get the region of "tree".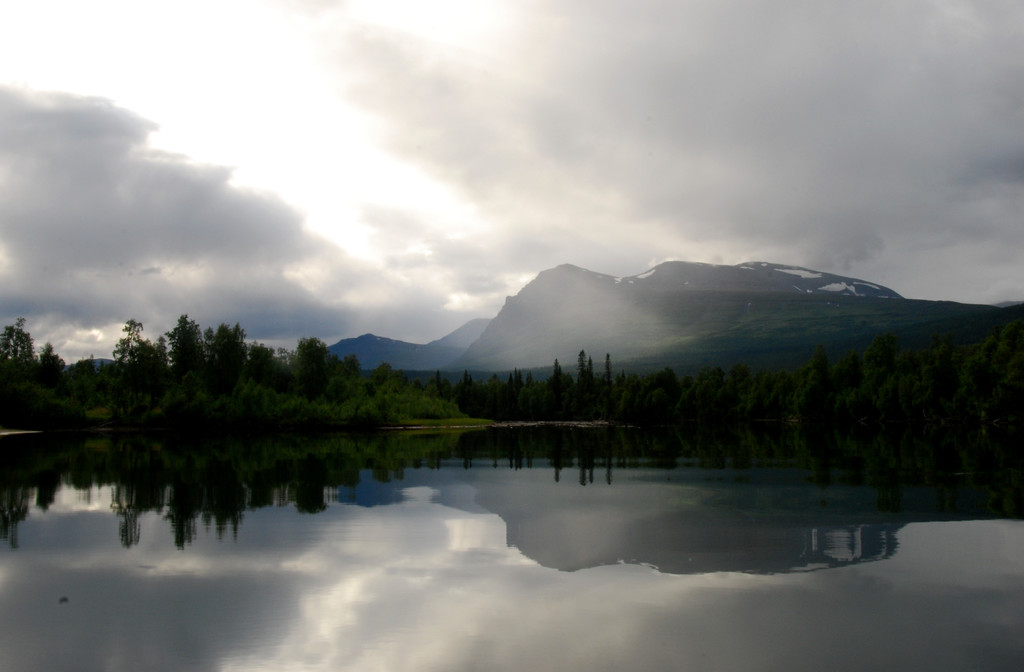
detection(246, 335, 280, 388).
